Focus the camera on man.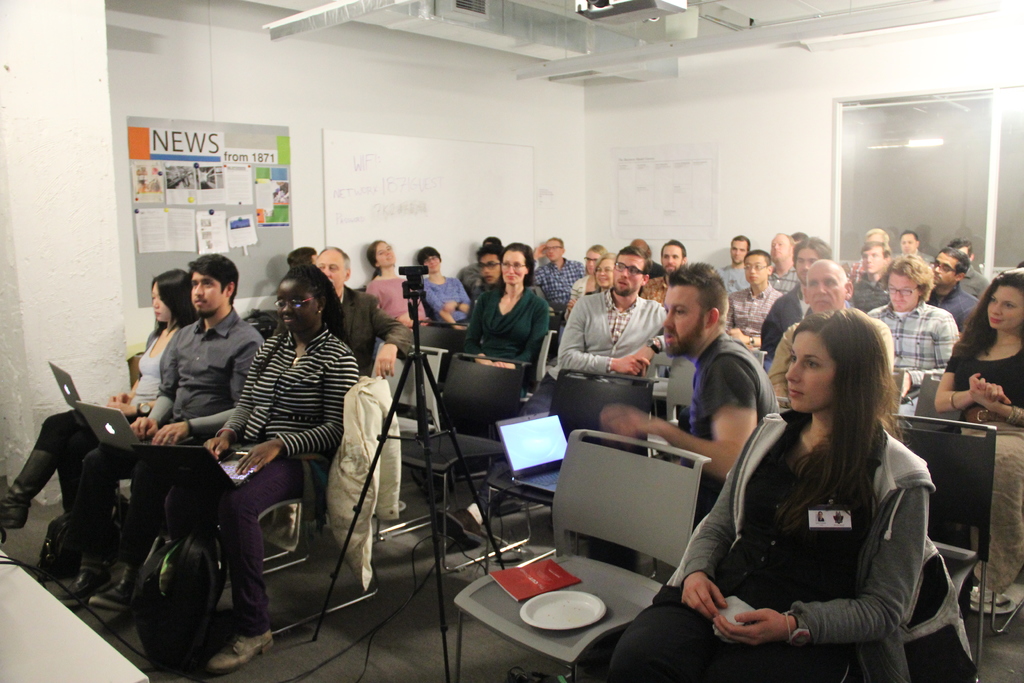
Focus region: 431:248:666:545.
